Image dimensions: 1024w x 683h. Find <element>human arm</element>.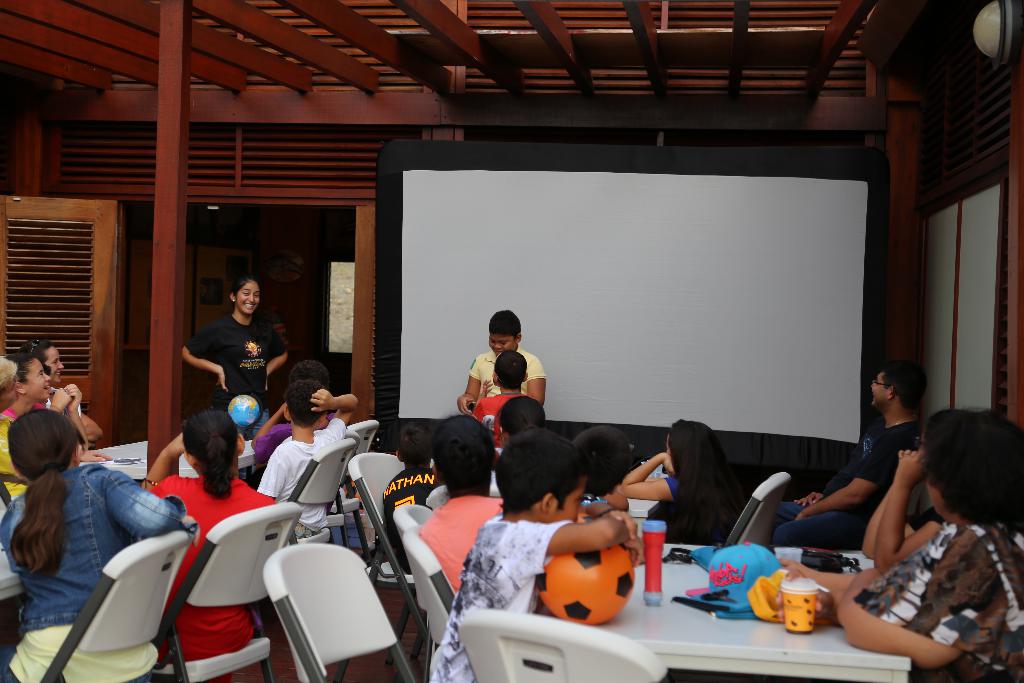
x1=798 y1=488 x2=827 y2=503.
